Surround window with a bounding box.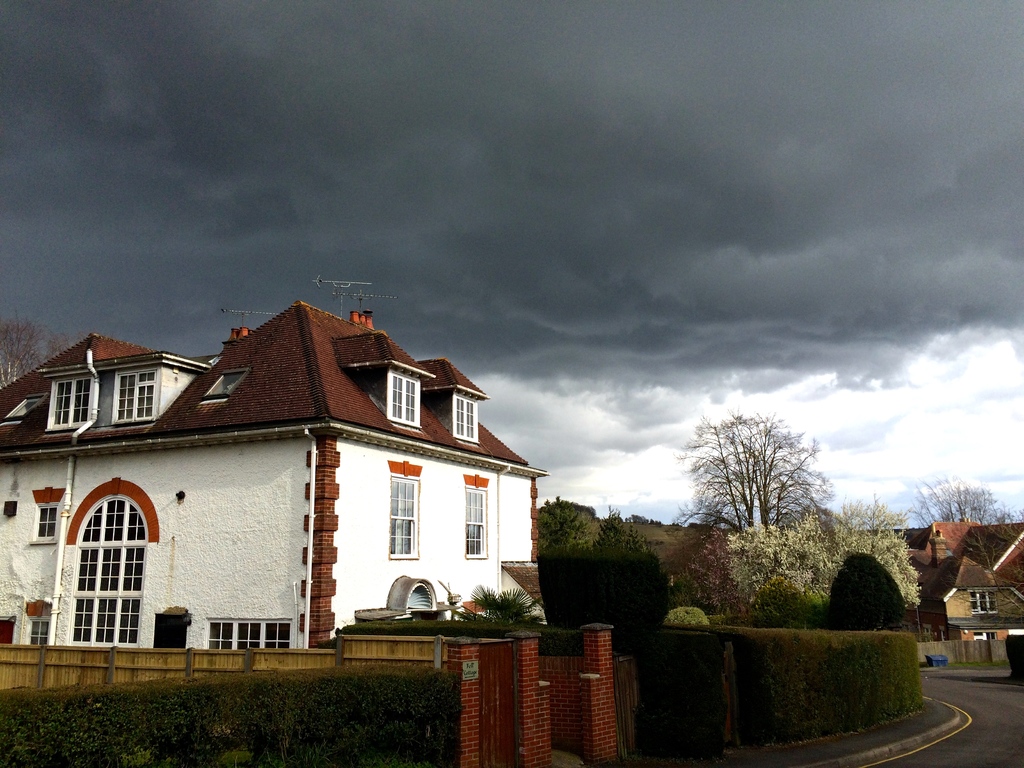
bbox=[391, 470, 412, 563].
